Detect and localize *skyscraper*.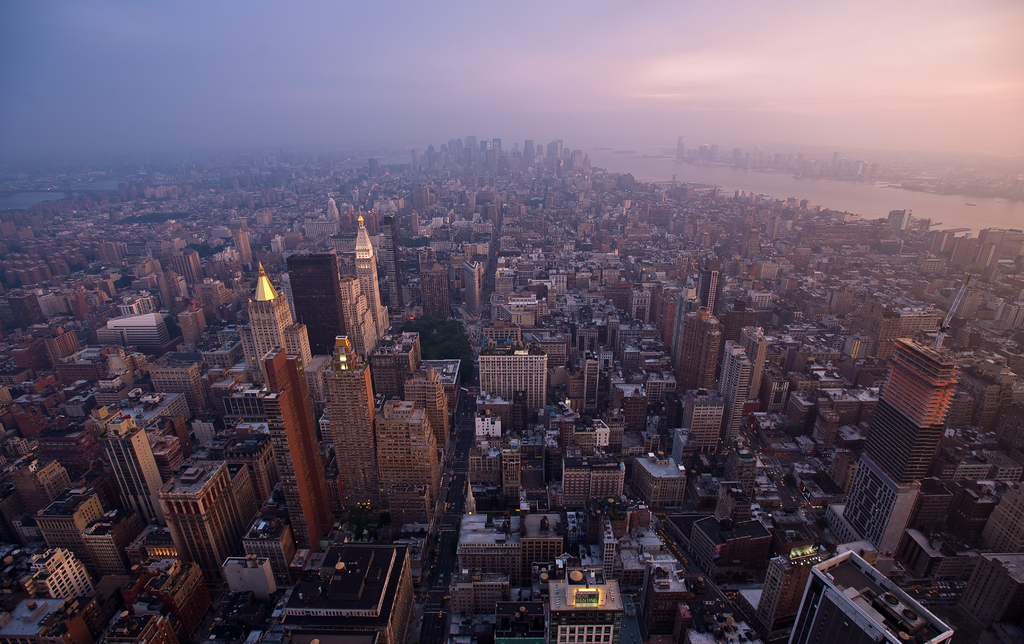
Localized at BBox(156, 457, 246, 575).
